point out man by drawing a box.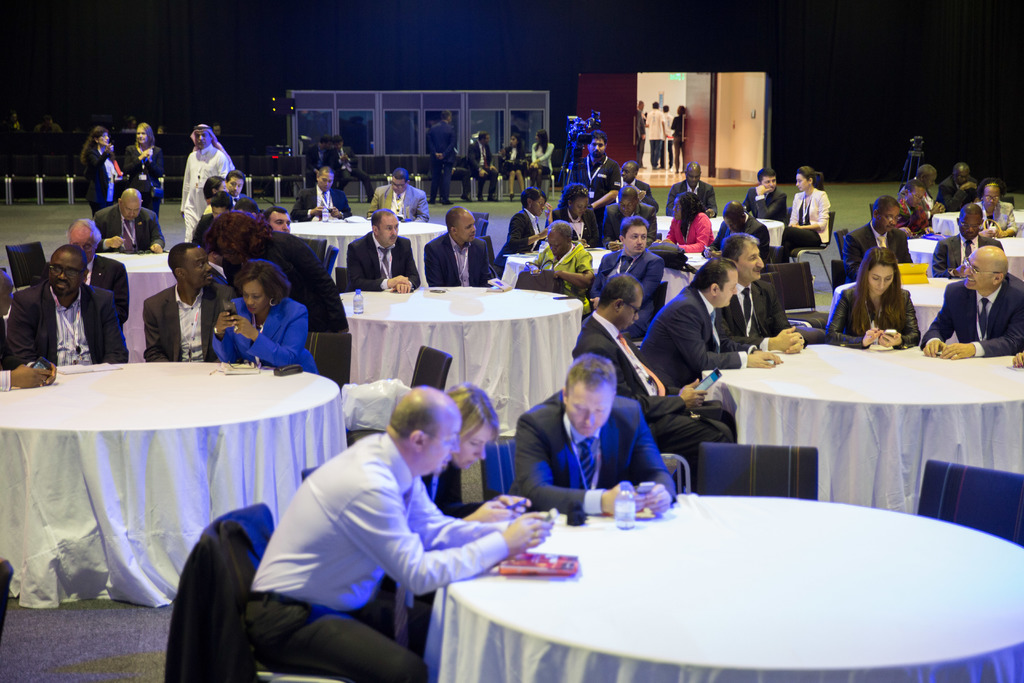
580, 272, 726, 488.
